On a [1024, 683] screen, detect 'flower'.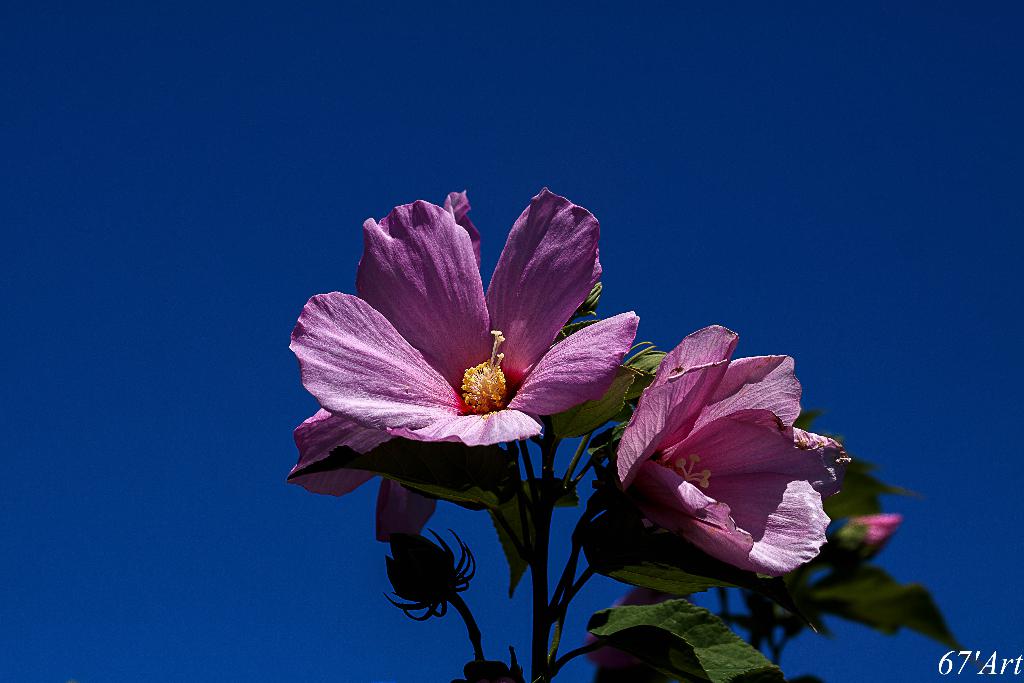
region(588, 325, 847, 577).
